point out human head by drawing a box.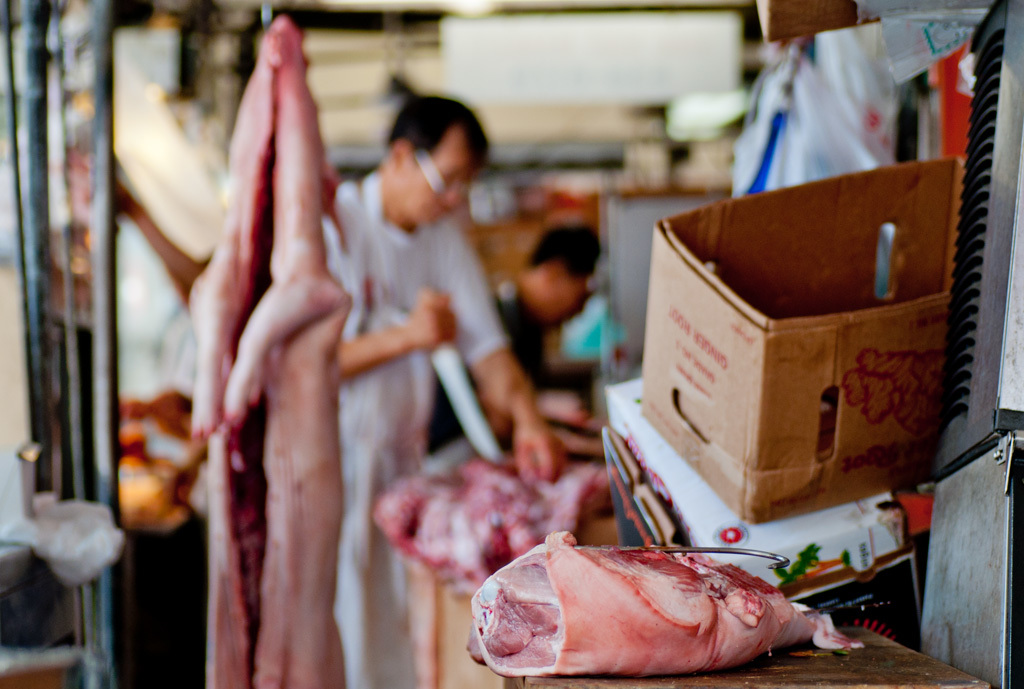
x1=355 y1=91 x2=496 y2=209.
